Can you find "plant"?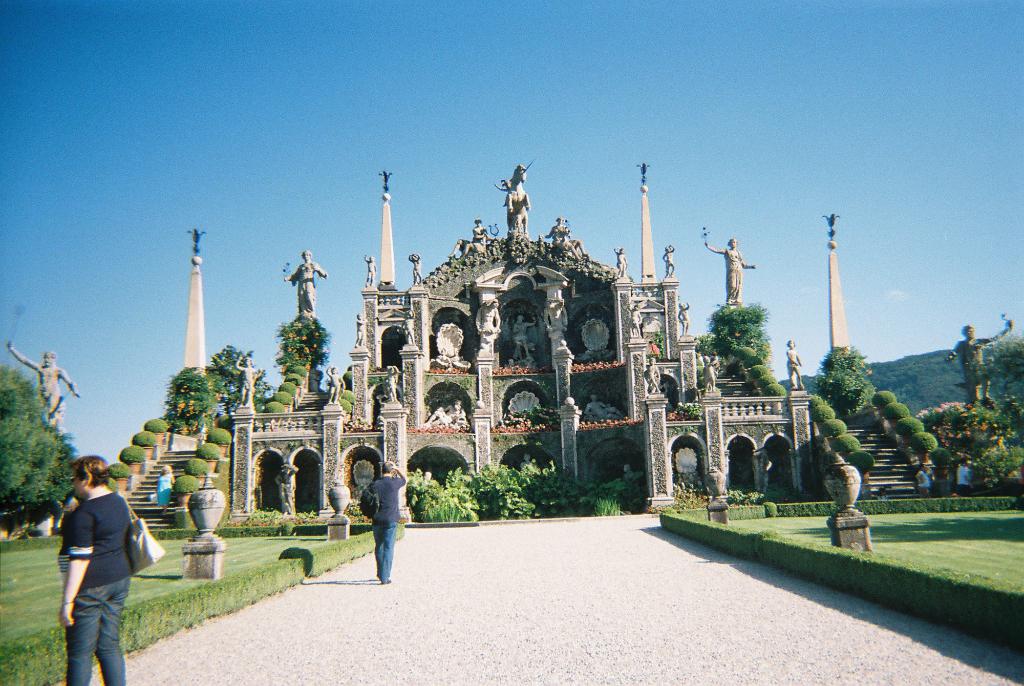
Yes, bounding box: (x1=724, y1=423, x2=756, y2=436).
